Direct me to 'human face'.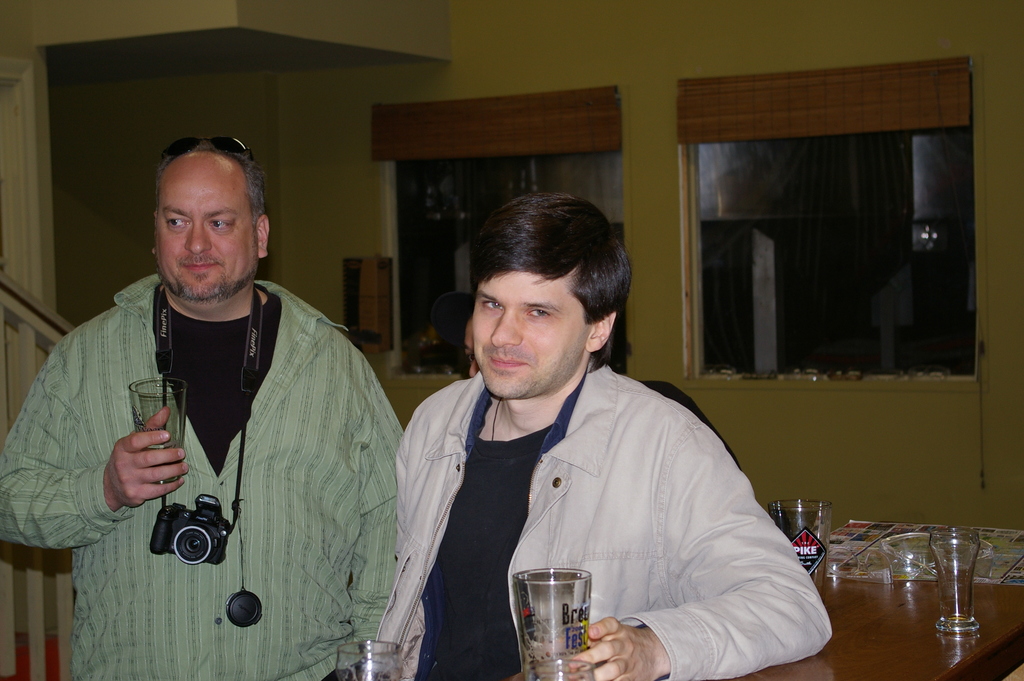
Direction: 155 167 257 301.
